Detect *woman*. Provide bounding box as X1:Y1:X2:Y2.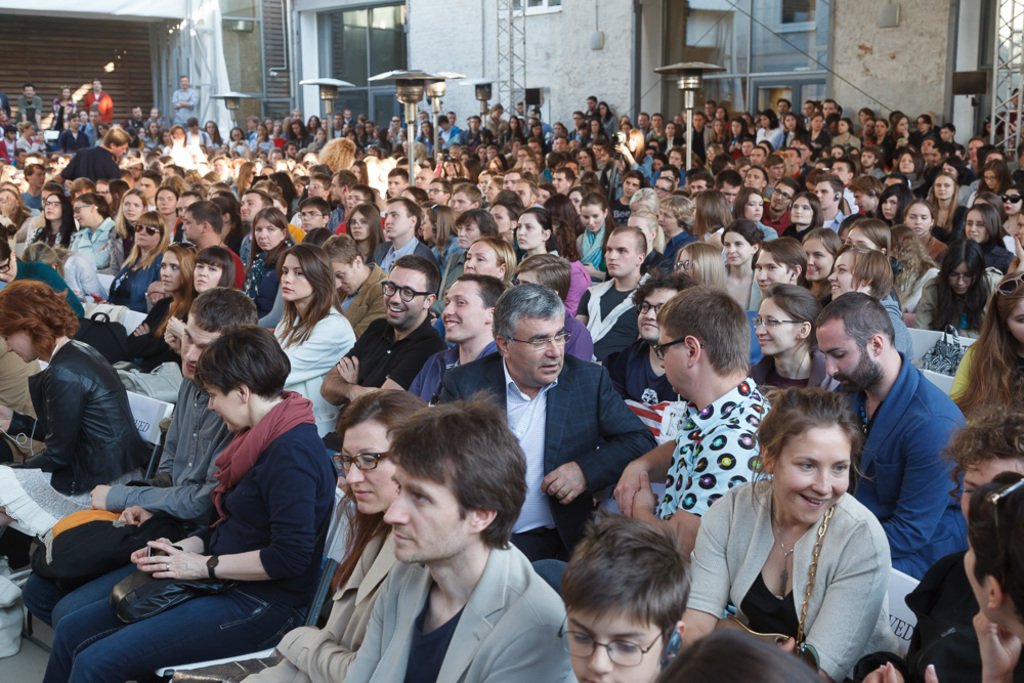
714:217:767:313.
